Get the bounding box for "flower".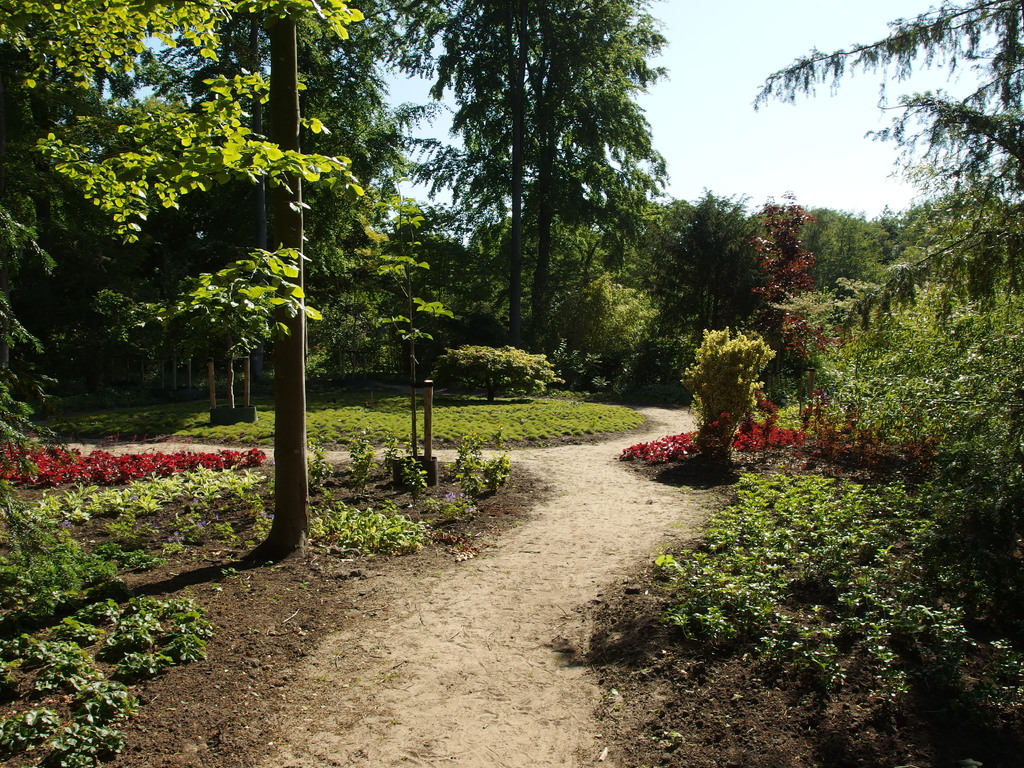
<region>125, 458, 156, 475</region>.
